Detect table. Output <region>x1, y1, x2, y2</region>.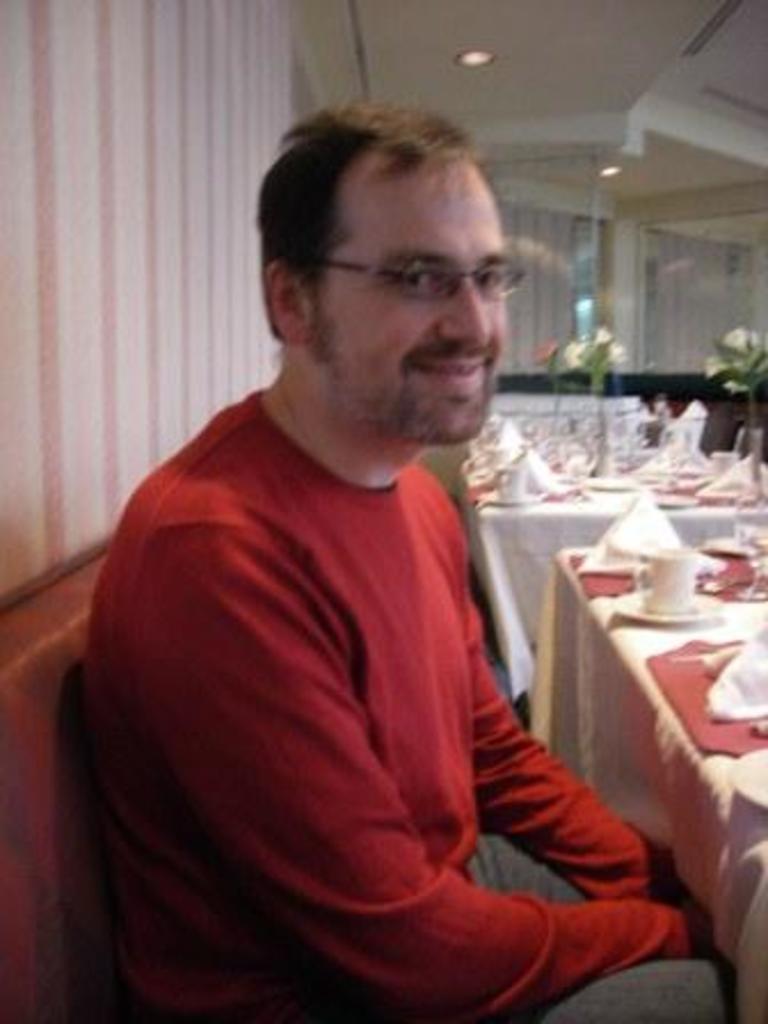
<region>466, 386, 766, 699</region>.
